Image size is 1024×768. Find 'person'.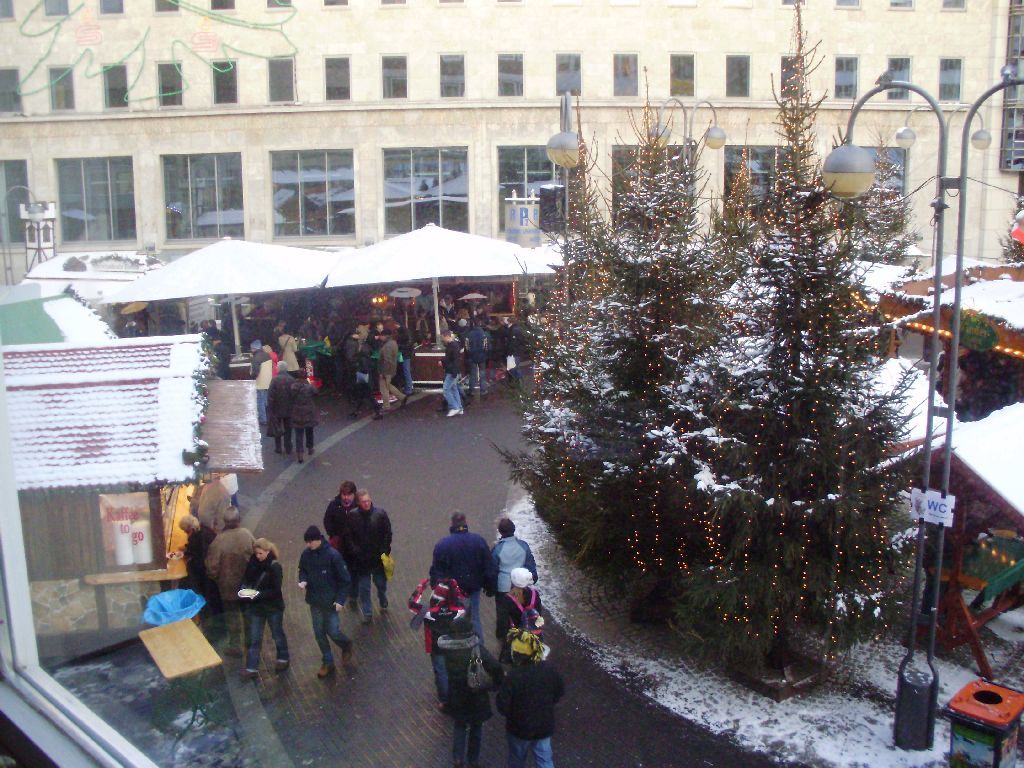
[324, 478, 355, 614].
